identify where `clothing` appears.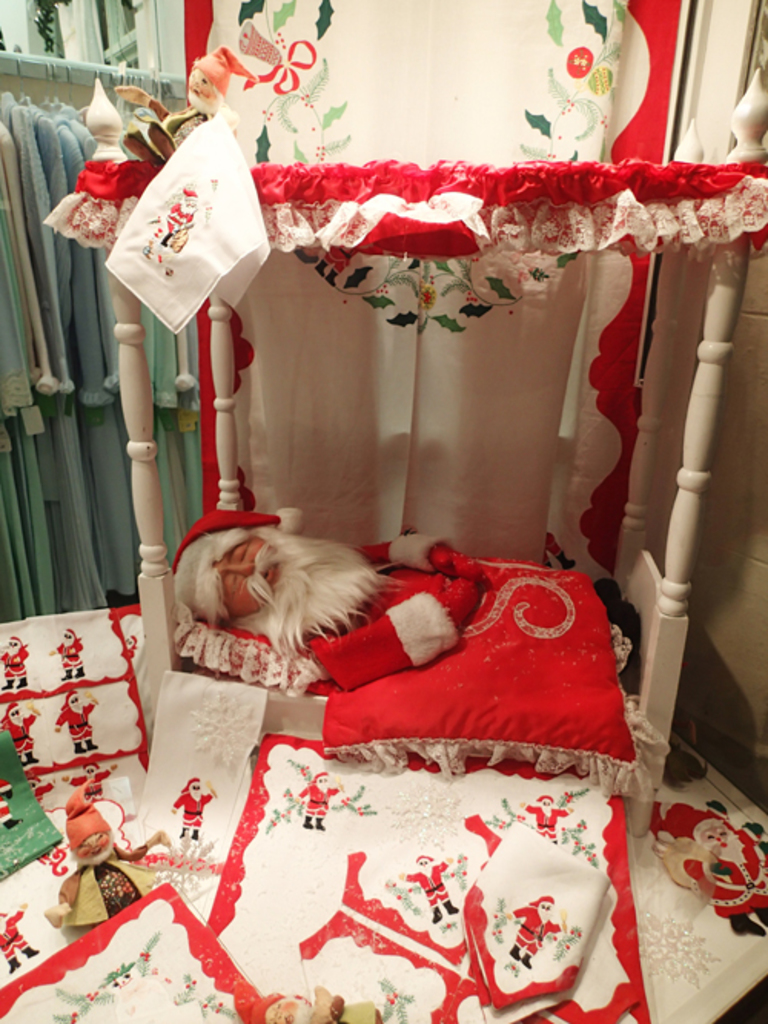
Appears at <bbox>54, 695, 92, 746</bbox>.
